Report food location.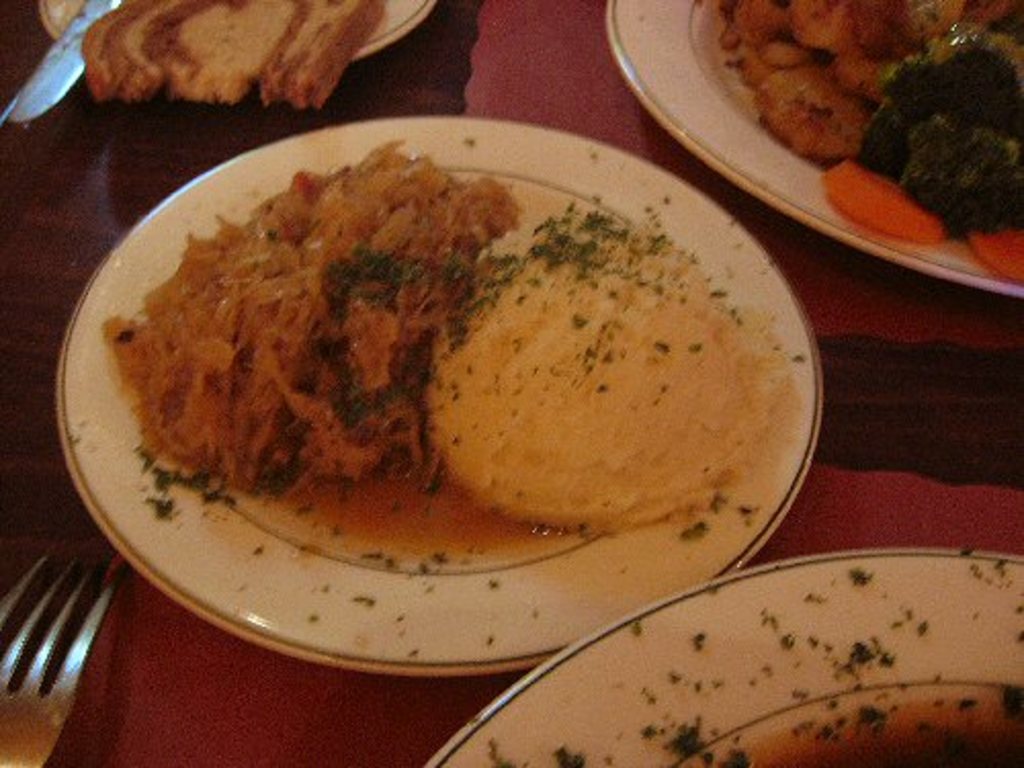
Report: (left=487, top=543, right=1022, bottom=766).
